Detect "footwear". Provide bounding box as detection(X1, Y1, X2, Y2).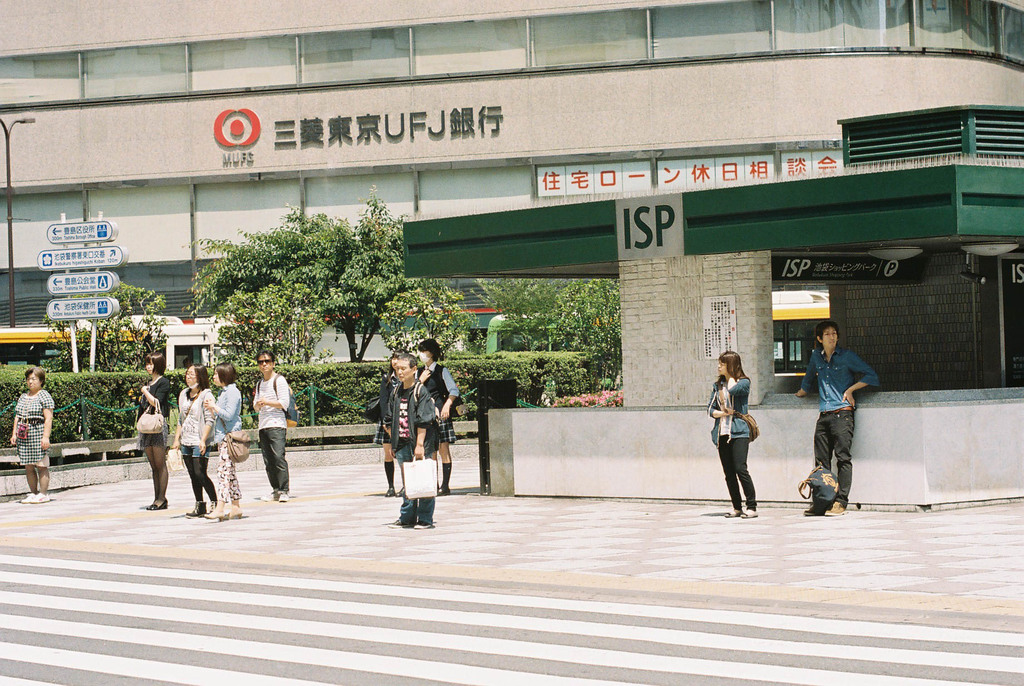
detection(204, 498, 225, 516).
